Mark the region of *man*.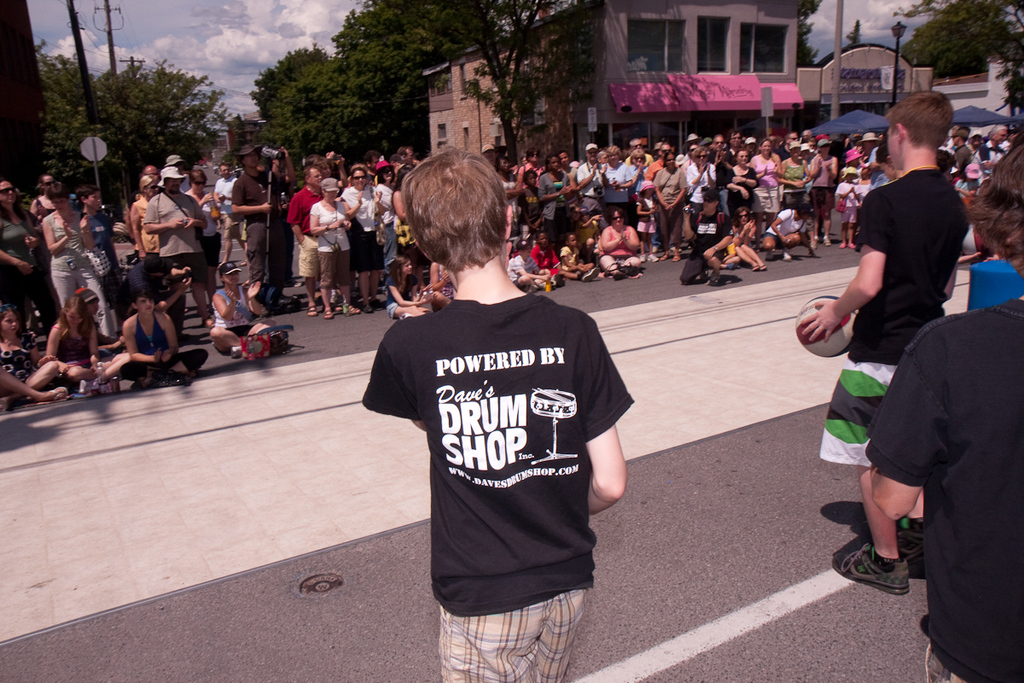
Region: left=228, top=140, right=292, bottom=294.
